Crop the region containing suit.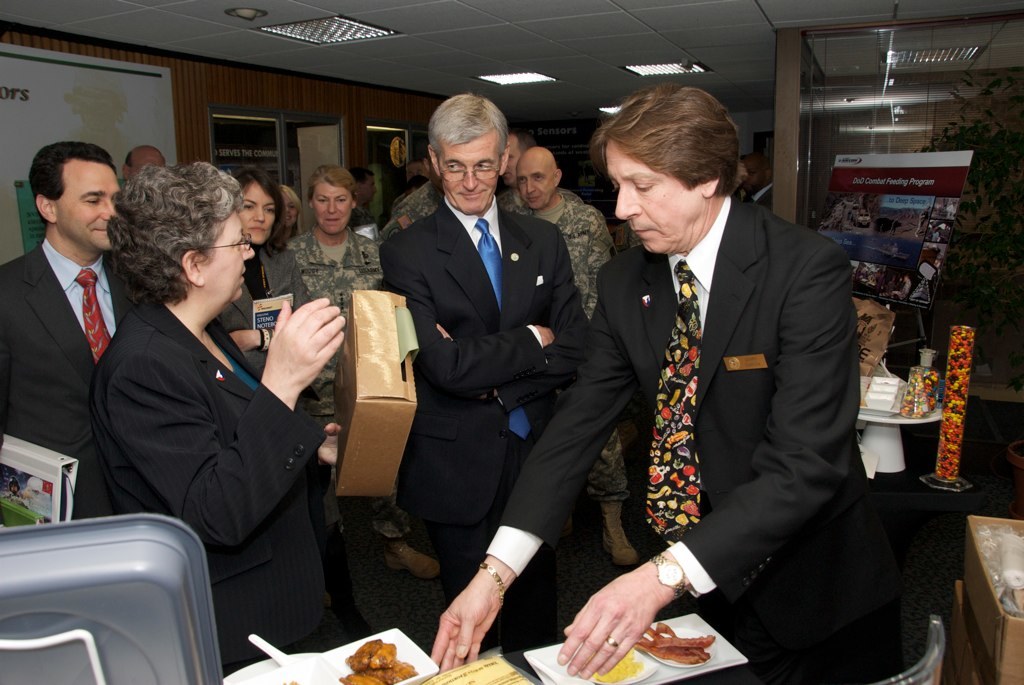
Crop region: {"left": 566, "top": 123, "right": 854, "bottom": 657}.
